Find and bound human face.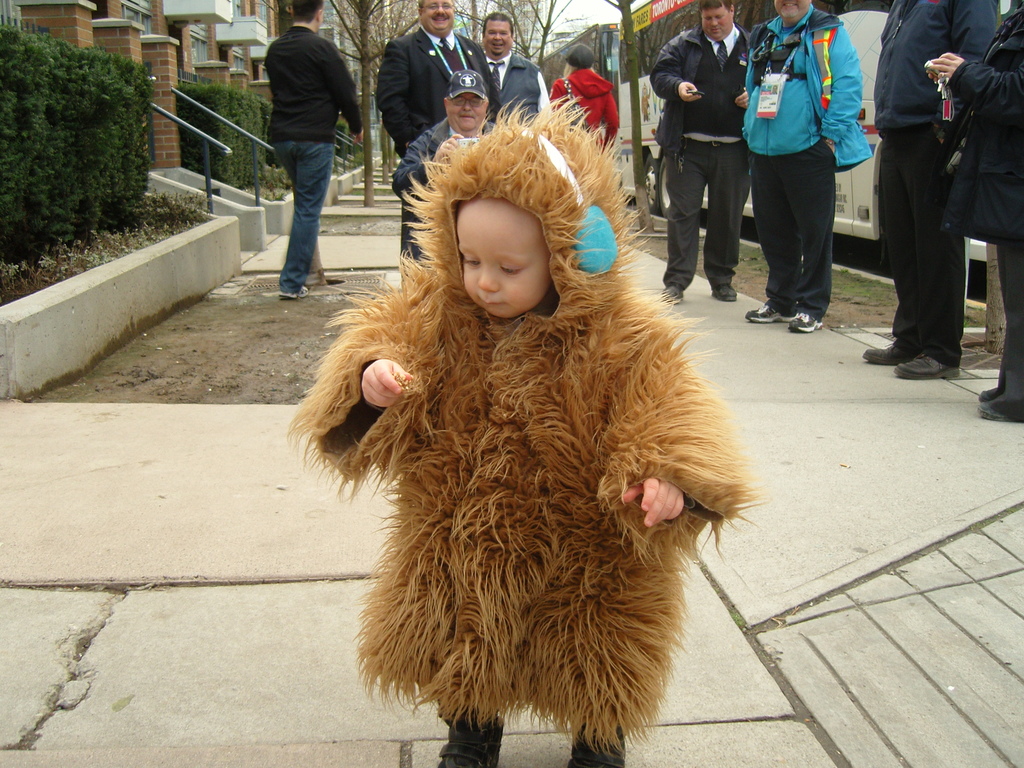
Bound: {"left": 448, "top": 89, "right": 485, "bottom": 134}.
